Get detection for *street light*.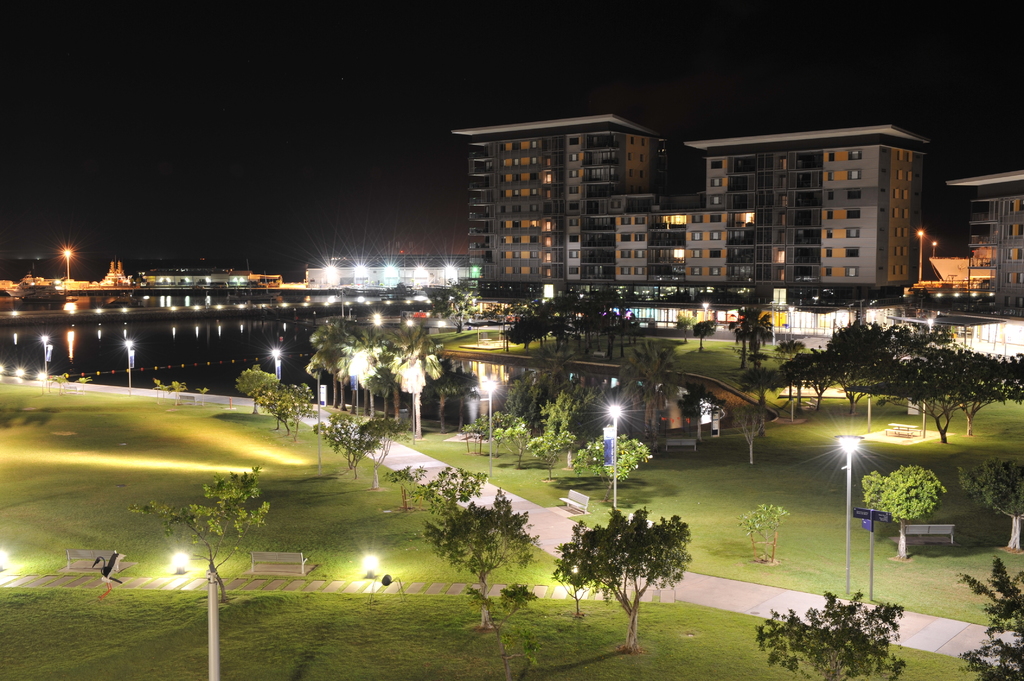
Detection: region(61, 246, 76, 276).
